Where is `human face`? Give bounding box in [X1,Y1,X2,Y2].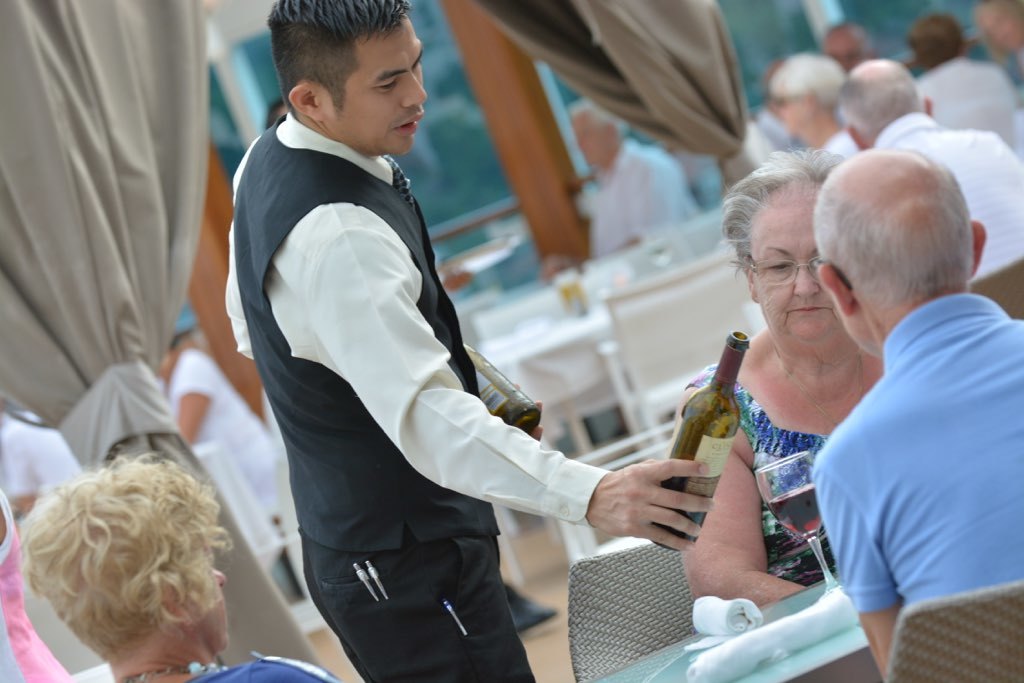
[750,192,844,342].
